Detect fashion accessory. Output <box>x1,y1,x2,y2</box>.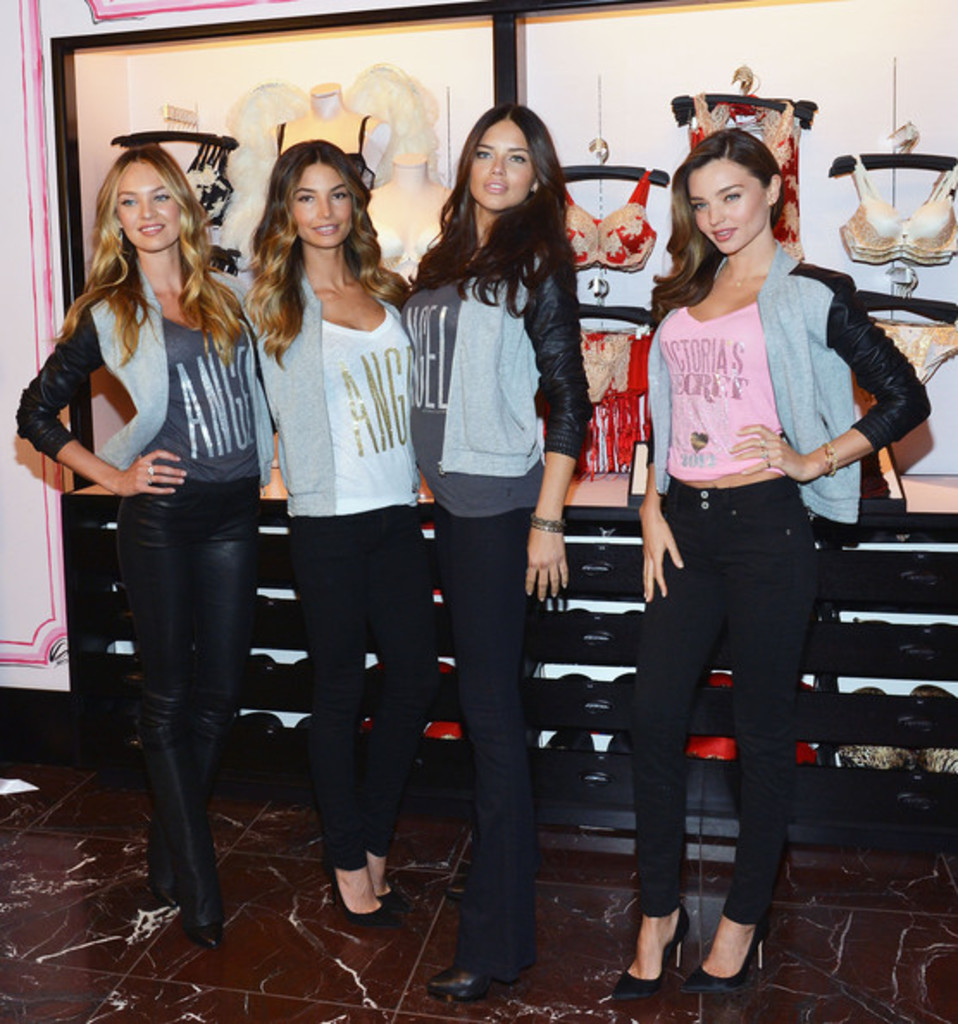
<box>610,902,689,995</box>.
